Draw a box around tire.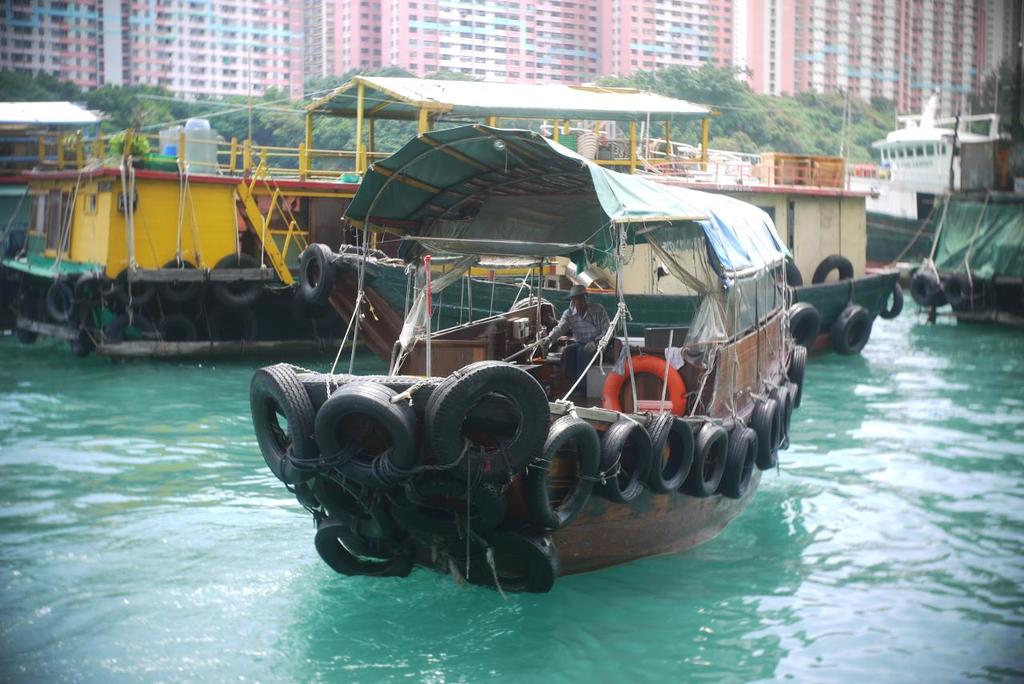
detection(649, 415, 695, 493).
